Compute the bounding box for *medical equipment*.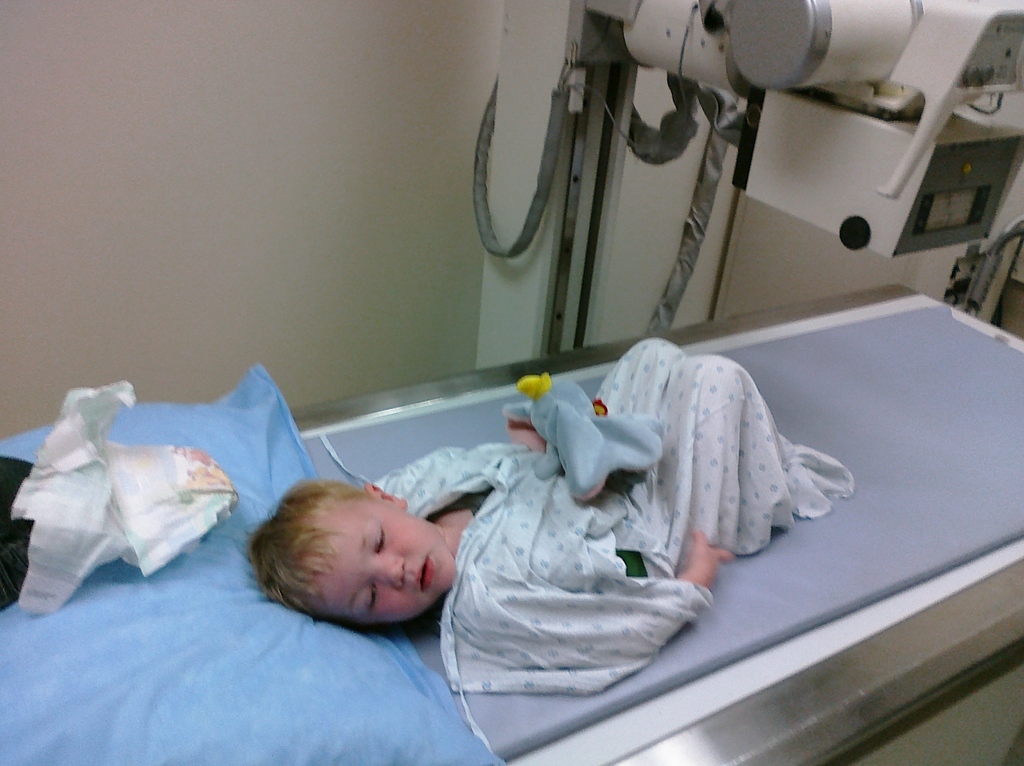
crop(0, 0, 1023, 762).
